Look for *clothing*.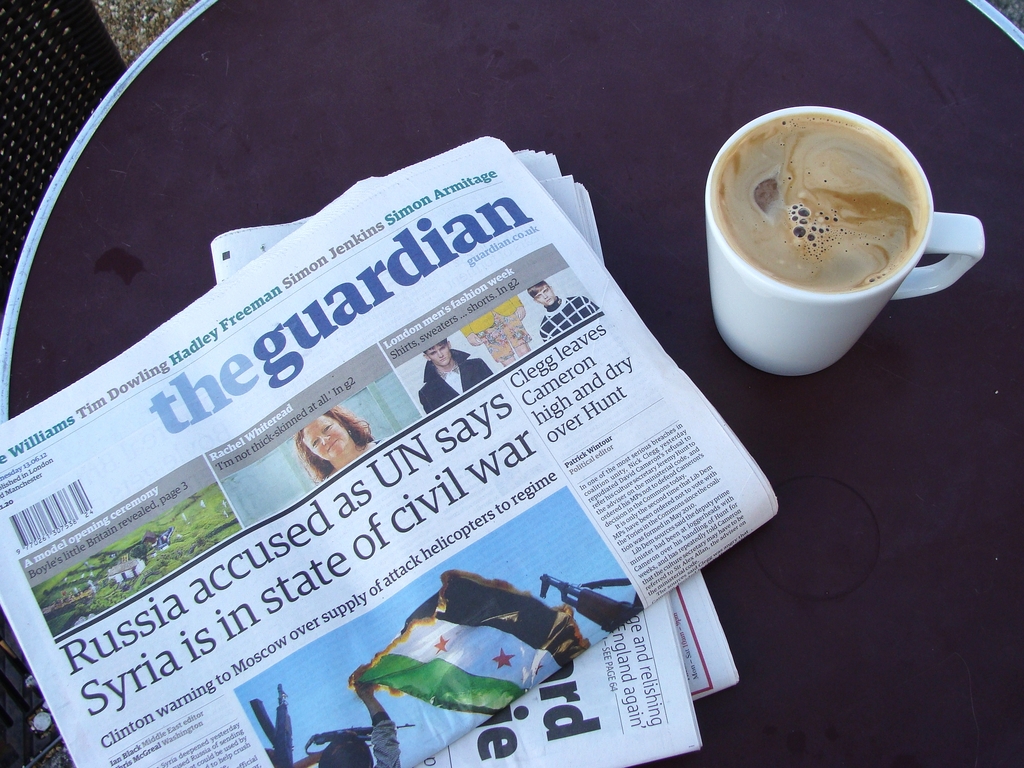
Found: [543, 291, 600, 352].
